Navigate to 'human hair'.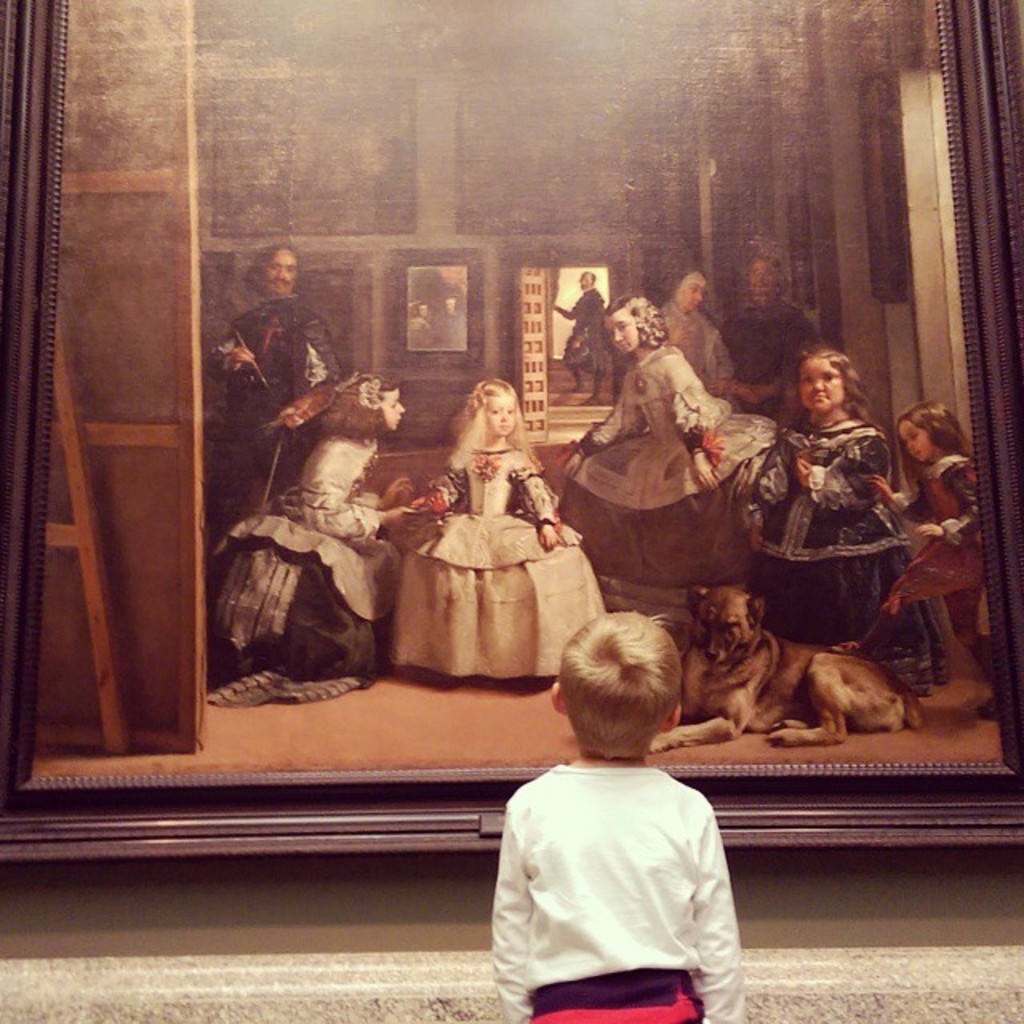
Navigation target: (left=312, top=366, right=403, bottom=442).
